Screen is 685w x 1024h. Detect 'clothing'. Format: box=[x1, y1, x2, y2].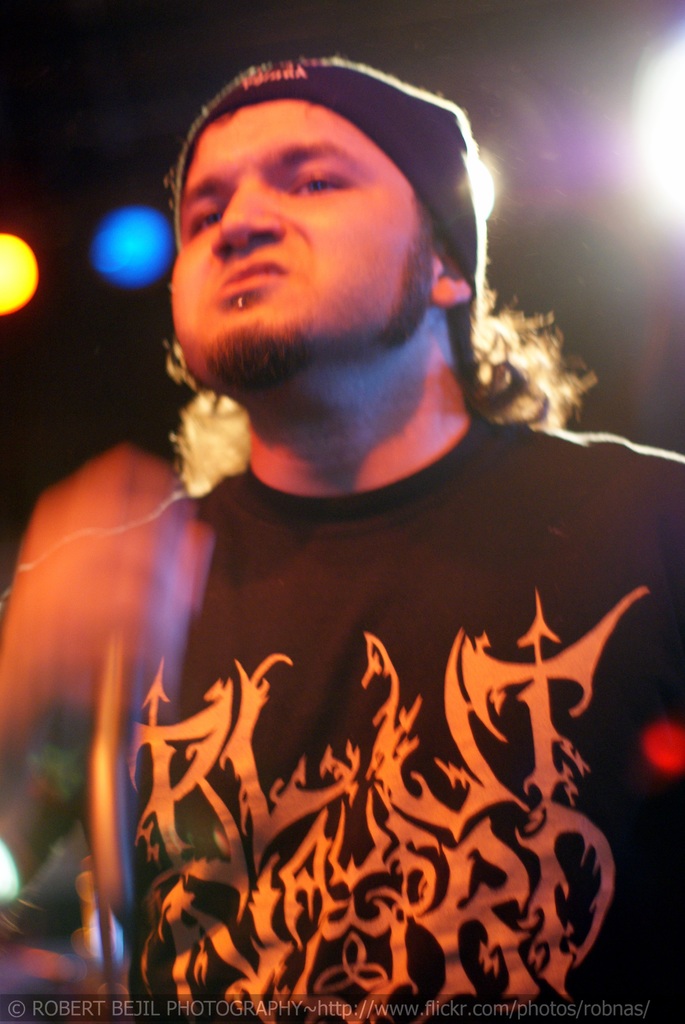
box=[48, 310, 659, 1010].
